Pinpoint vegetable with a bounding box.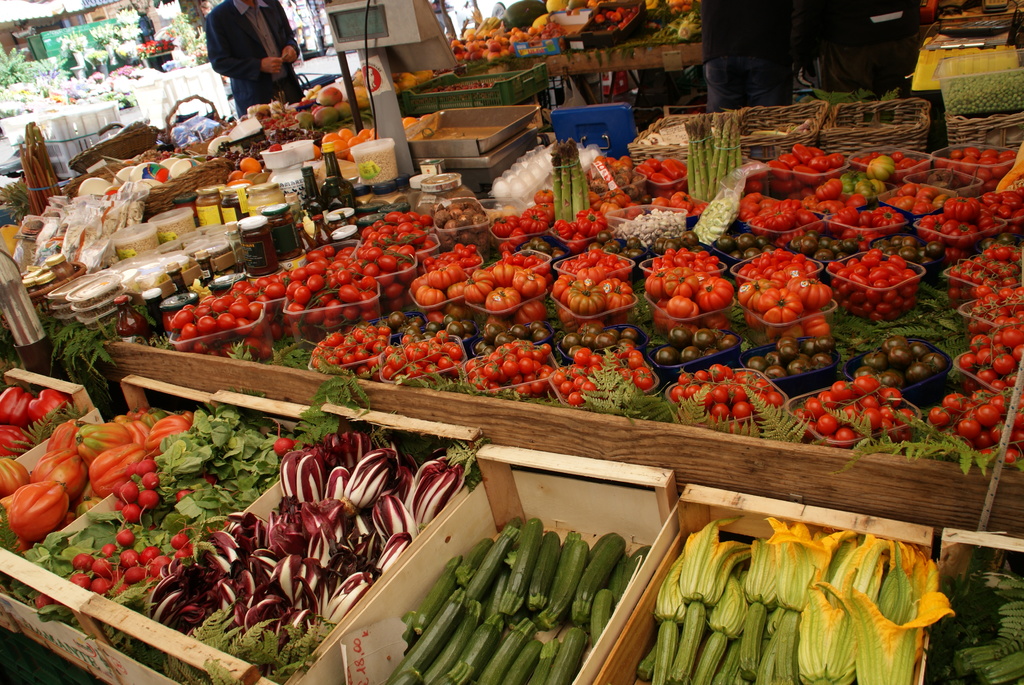
Rect(119, 414, 148, 441).
